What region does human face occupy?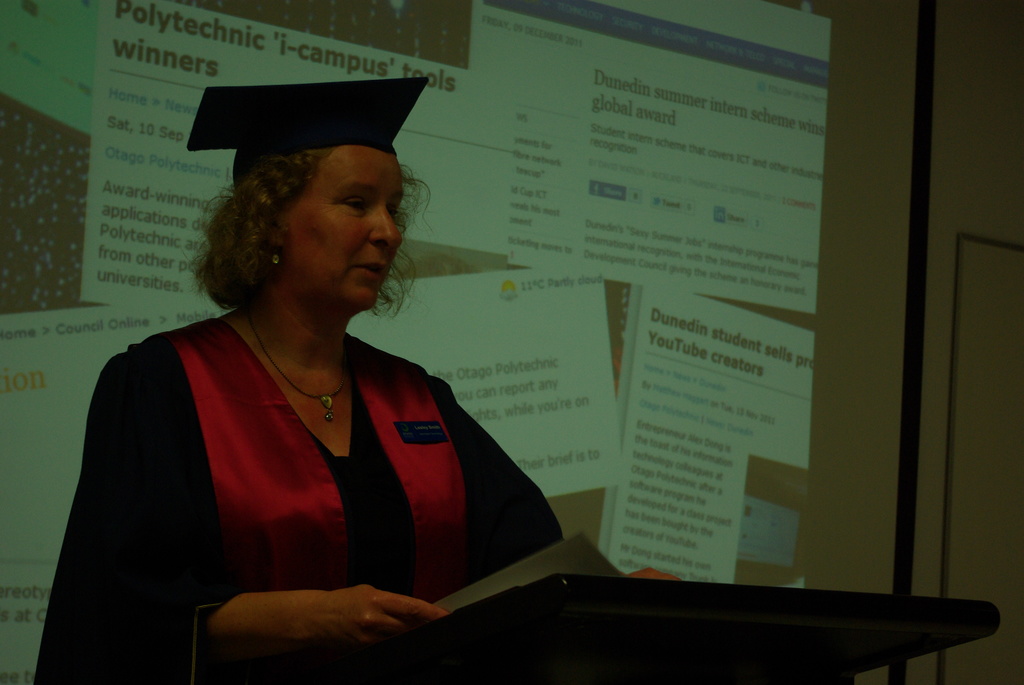
BBox(282, 146, 404, 315).
